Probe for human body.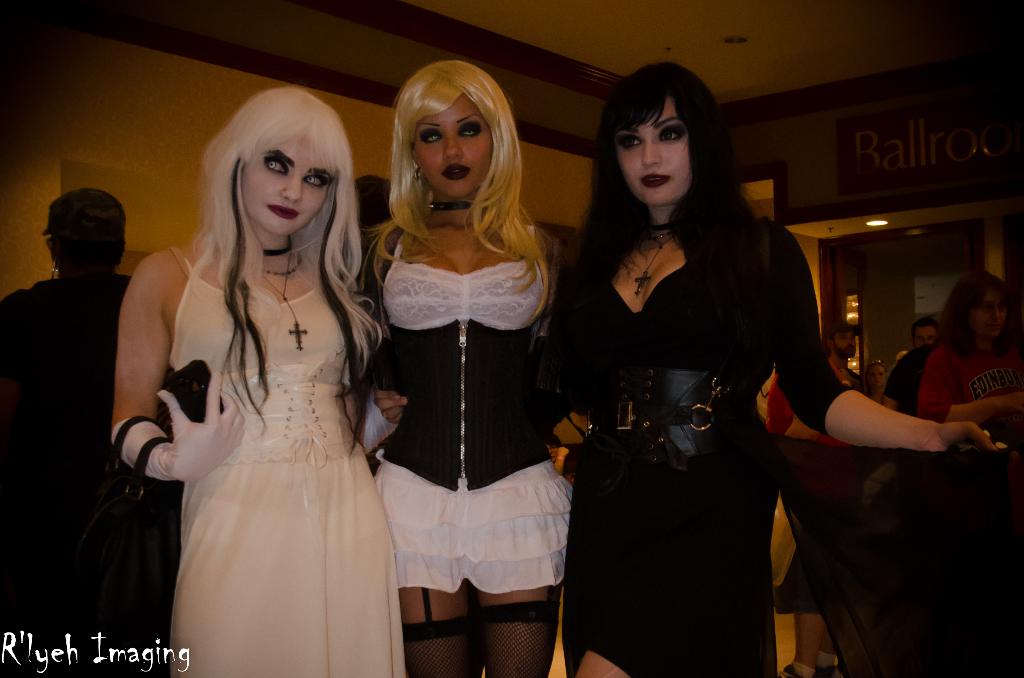
Probe result: crop(379, 199, 560, 677).
